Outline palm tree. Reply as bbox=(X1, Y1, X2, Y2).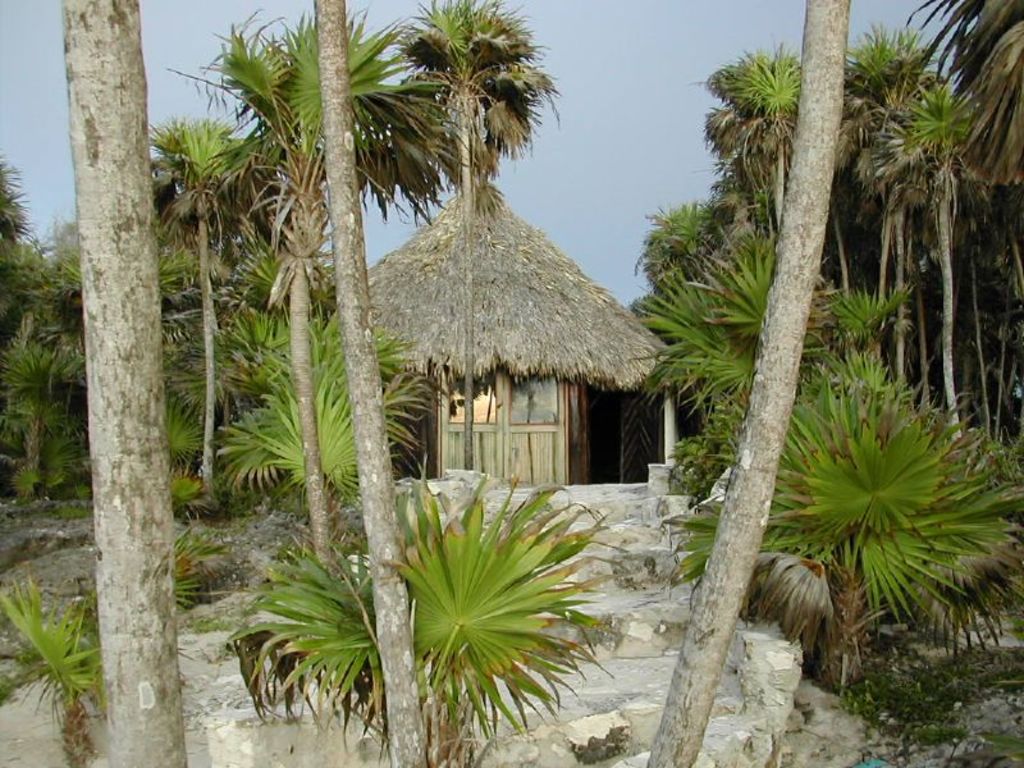
bbox=(733, 67, 831, 251).
